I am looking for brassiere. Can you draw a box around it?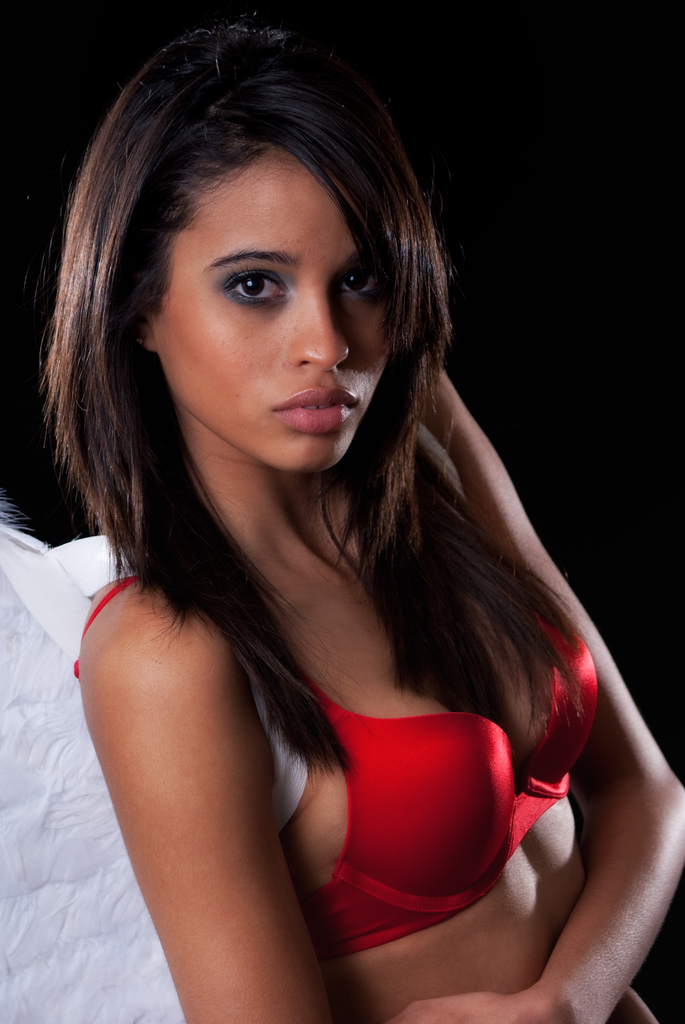
Sure, the bounding box is bbox=[70, 443, 600, 959].
